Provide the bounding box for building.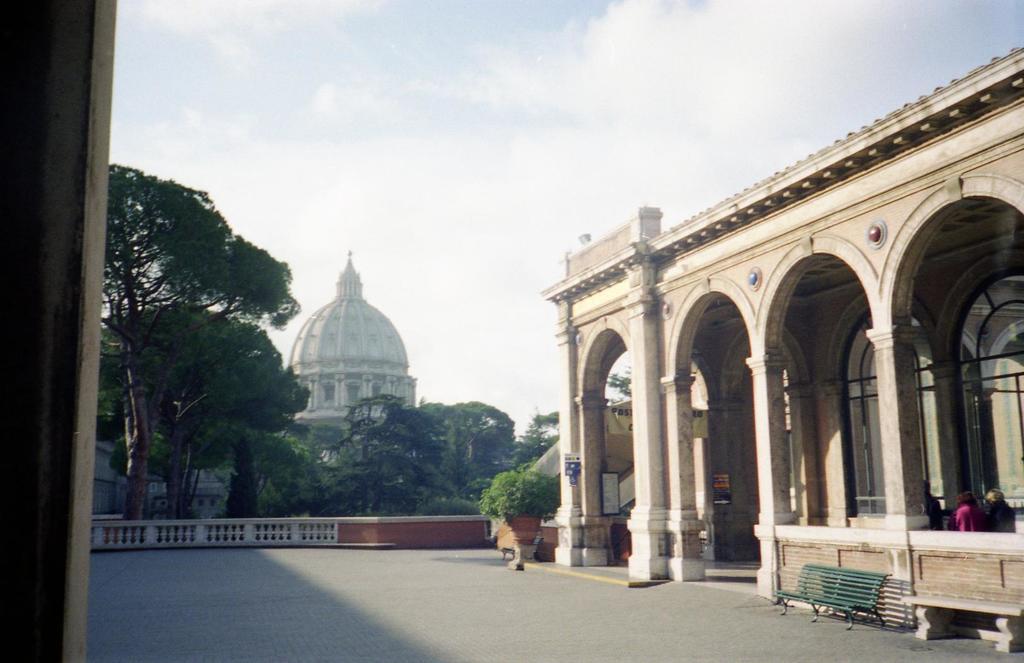
(534, 45, 1023, 655).
